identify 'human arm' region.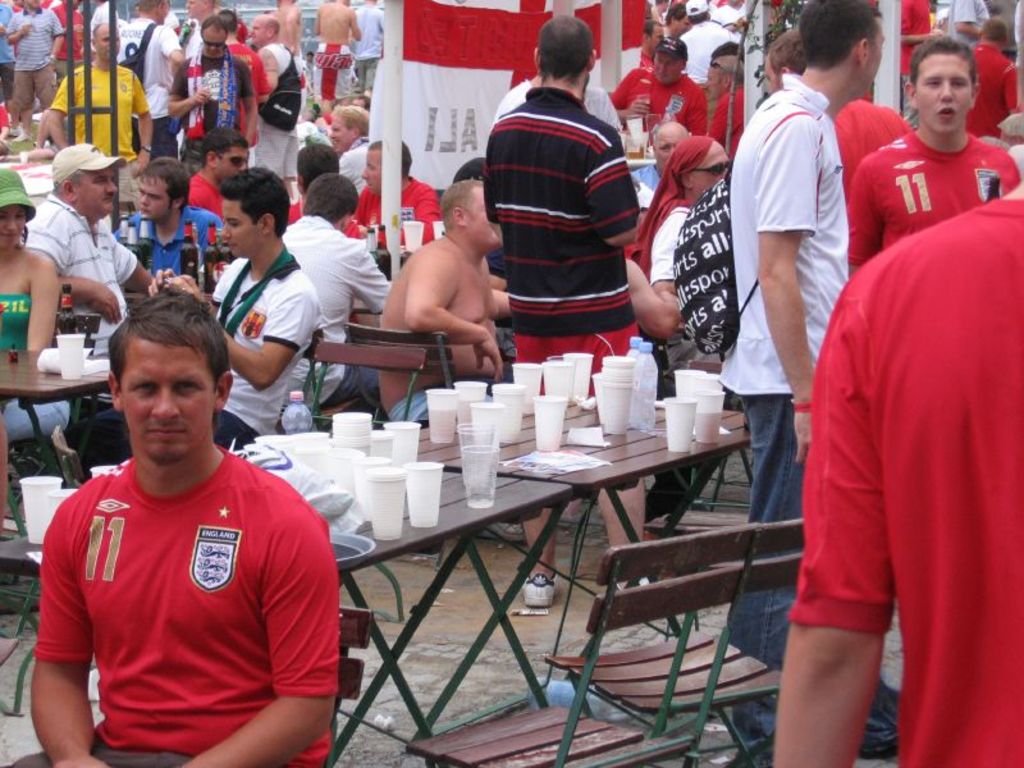
Region: <bbox>40, 69, 93, 147</bbox>.
